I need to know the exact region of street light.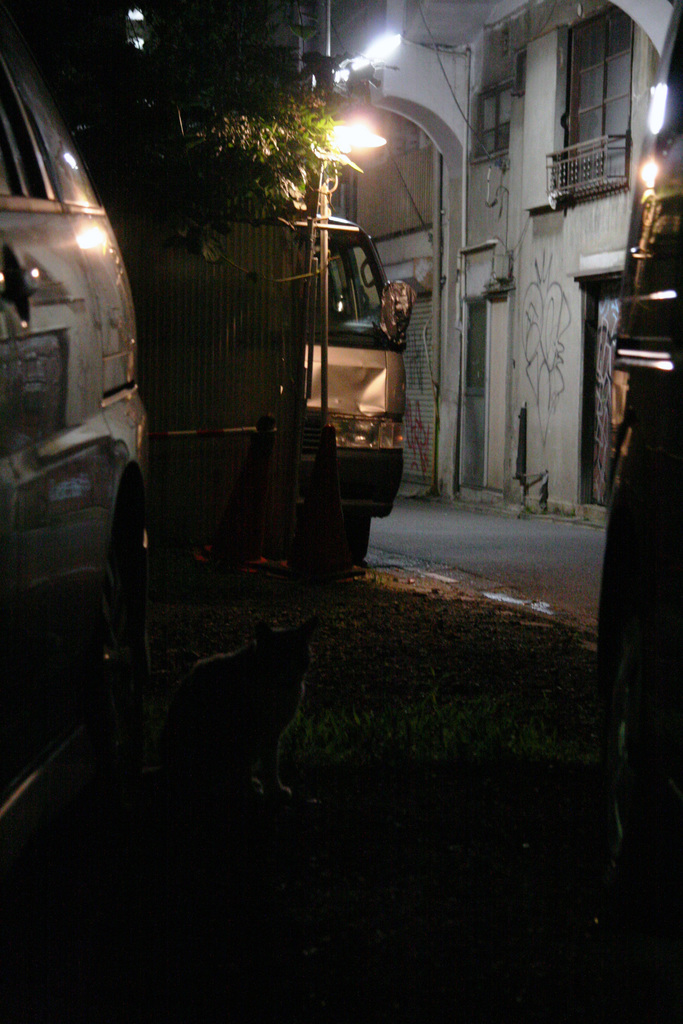
Region: <bbox>181, 0, 395, 436</bbox>.
